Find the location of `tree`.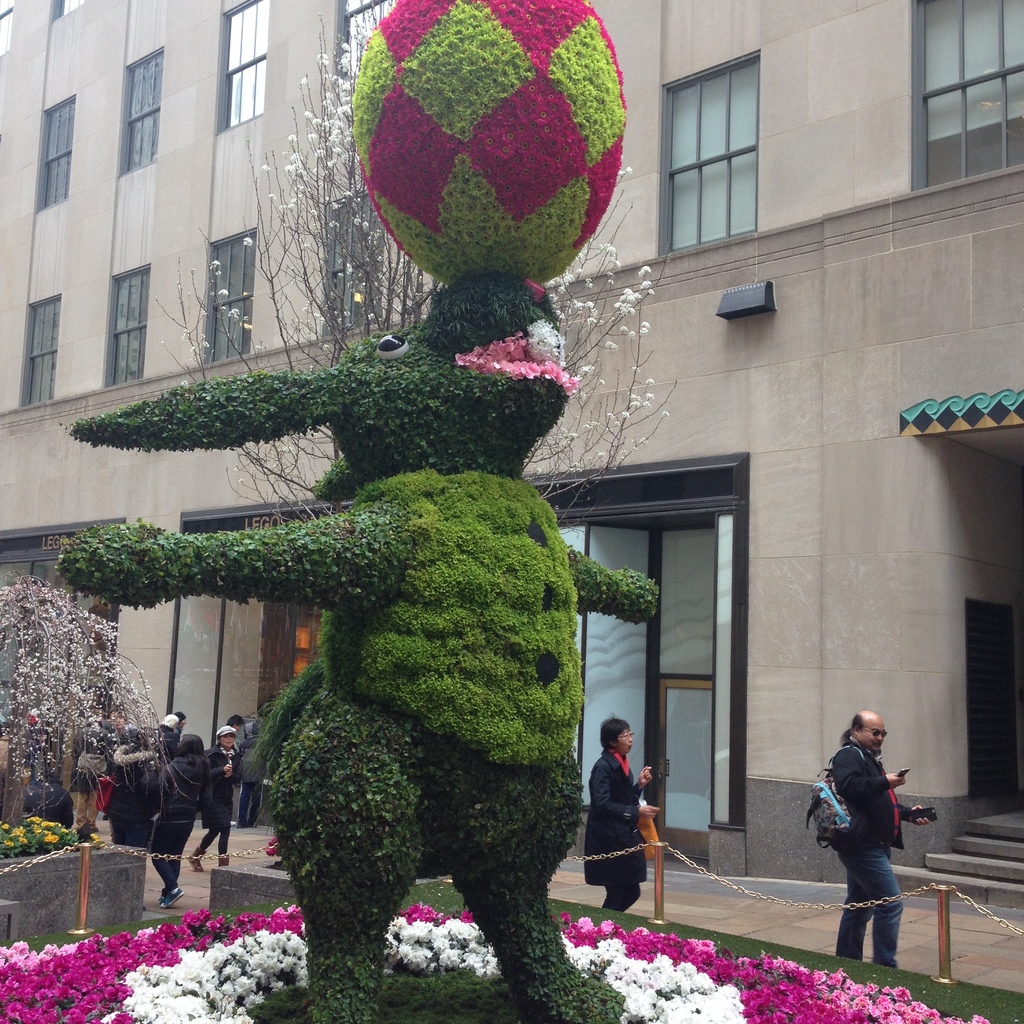
Location: 147/0/694/643.
